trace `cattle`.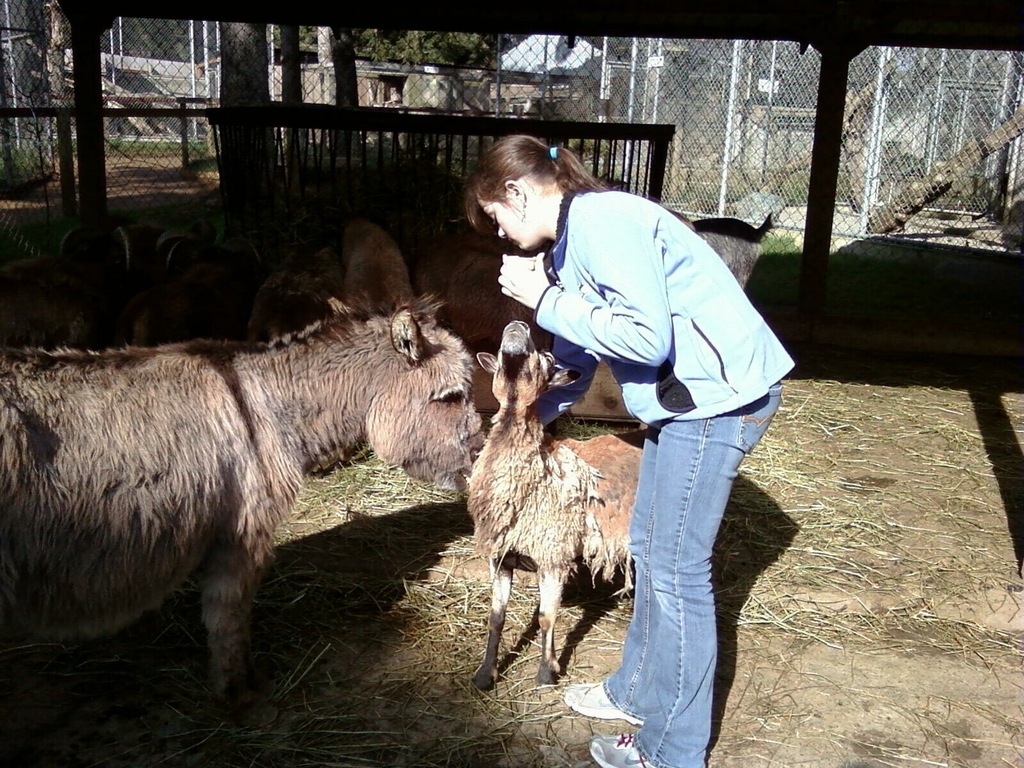
Traced to [left=326, top=212, right=424, bottom=333].
